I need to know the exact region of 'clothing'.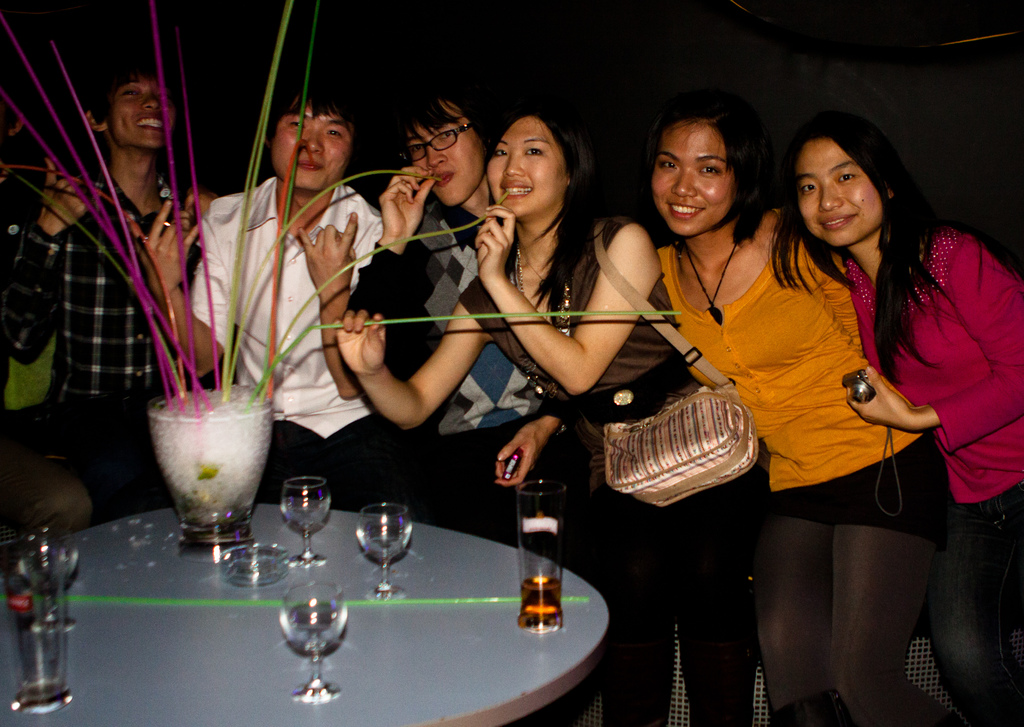
Region: bbox(342, 188, 568, 567).
